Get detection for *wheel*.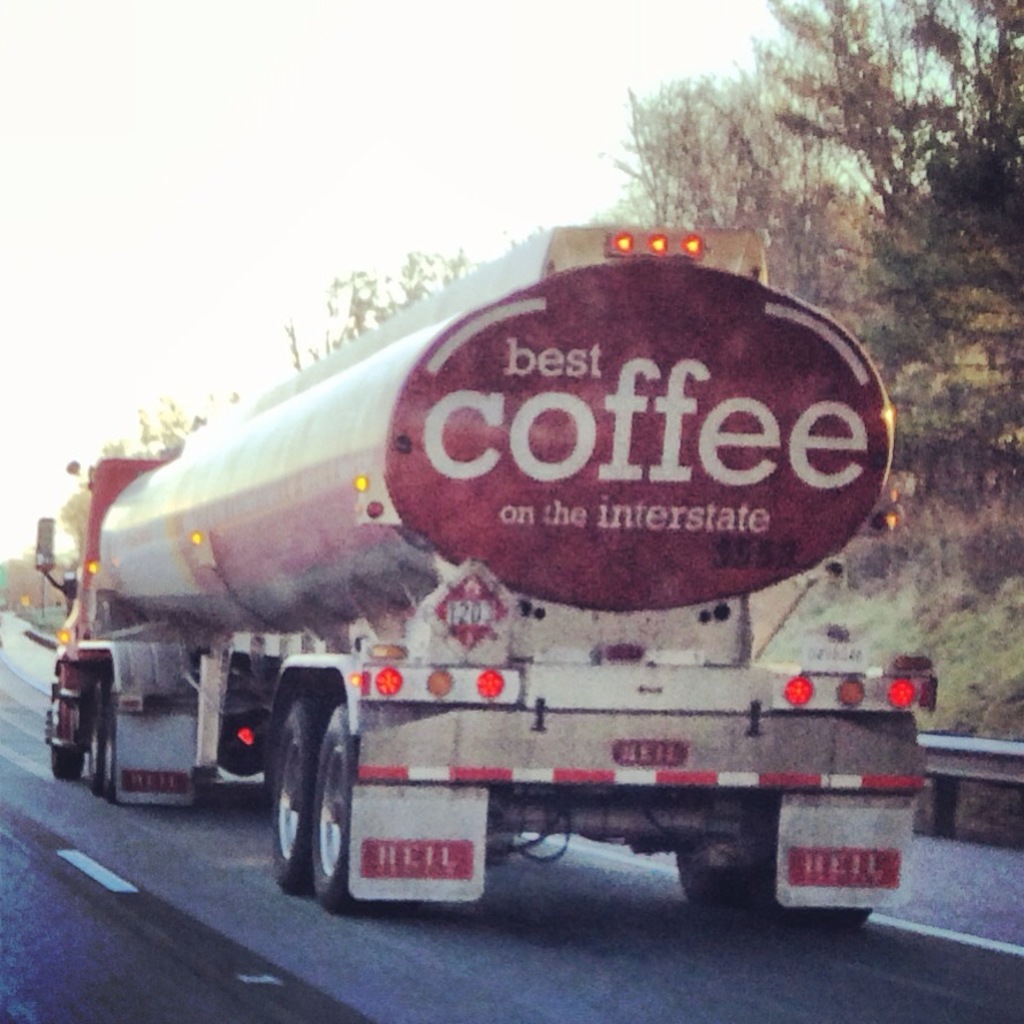
Detection: detection(289, 698, 378, 905).
